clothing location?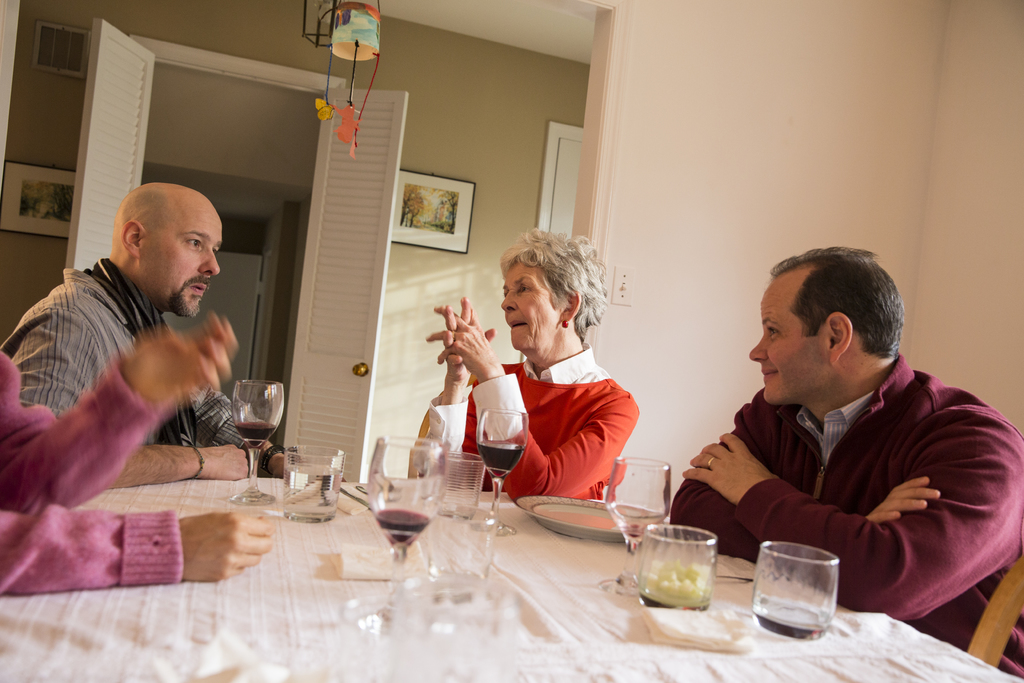
x1=0, y1=356, x2=185, y2=591
